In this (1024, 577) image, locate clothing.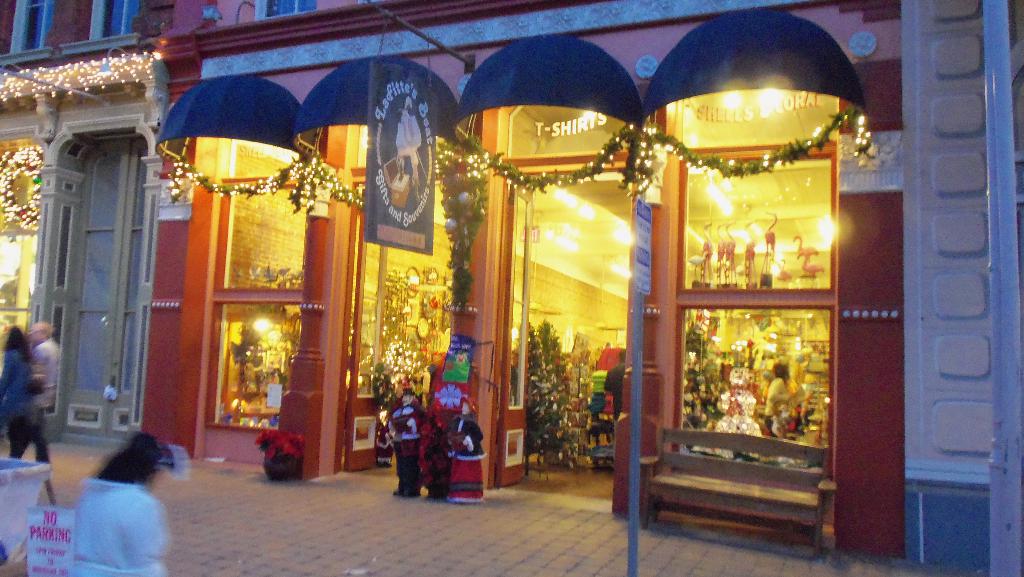
Bounding box: box=[766, 376, 788, 440].
